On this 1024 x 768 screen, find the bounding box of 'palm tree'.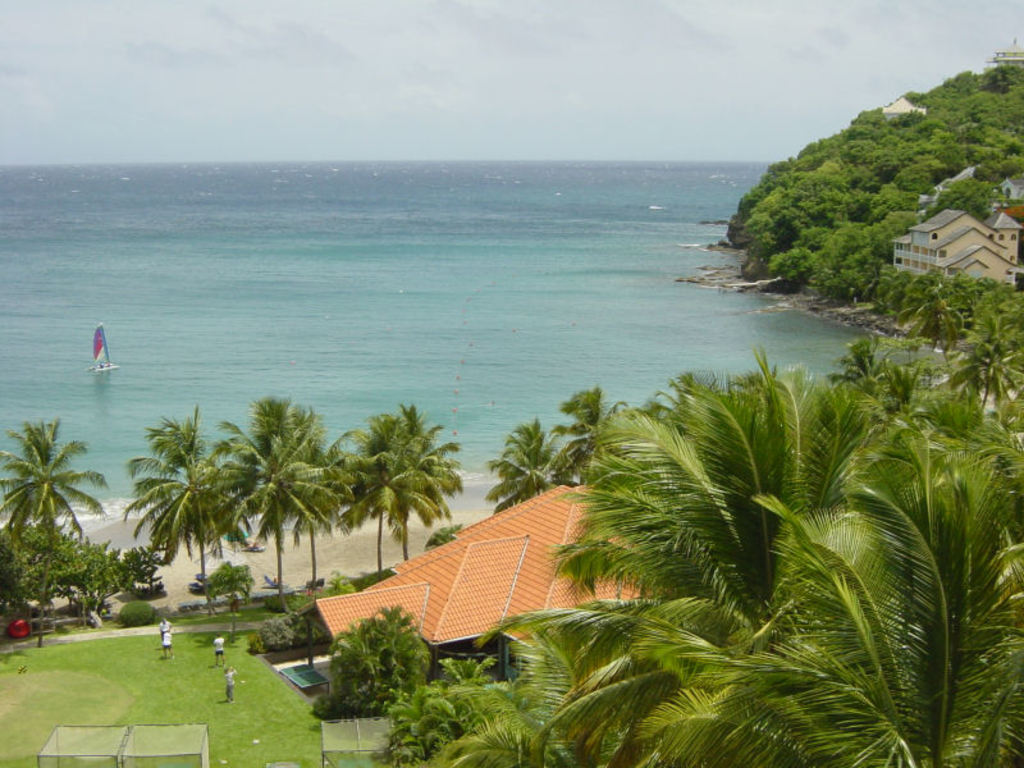
Bounding box: {"left": 0, "top": 416, "right": 132, "bottom": 631}.
